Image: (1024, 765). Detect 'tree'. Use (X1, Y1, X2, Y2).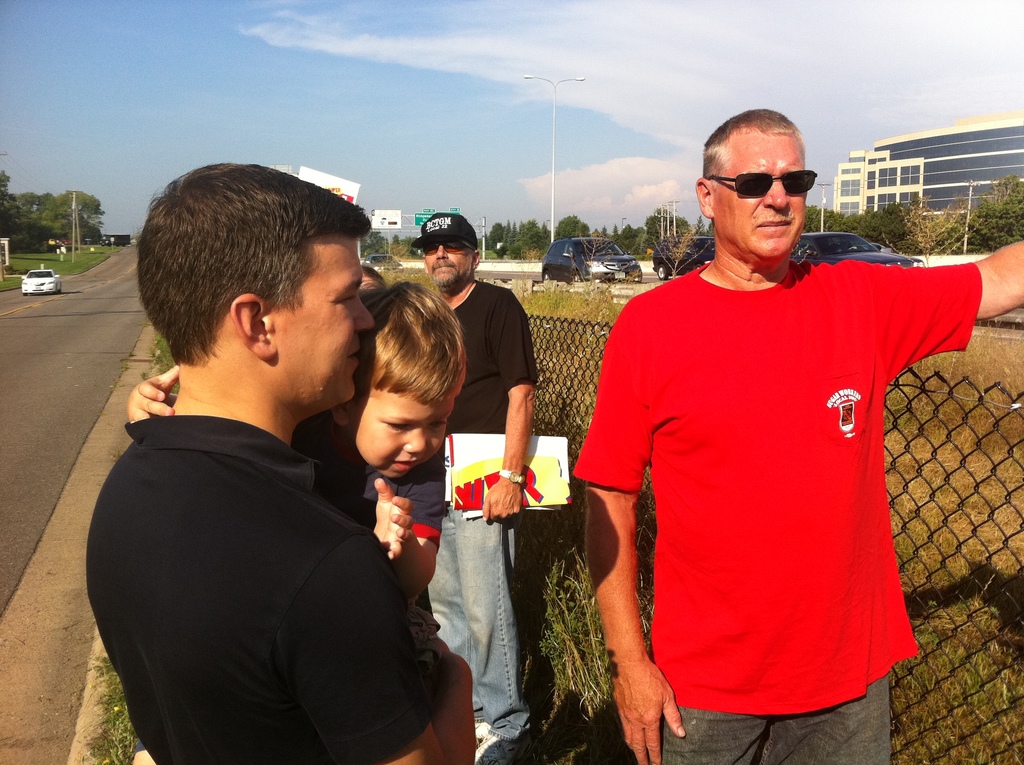
(643, 203, 687, 252).
